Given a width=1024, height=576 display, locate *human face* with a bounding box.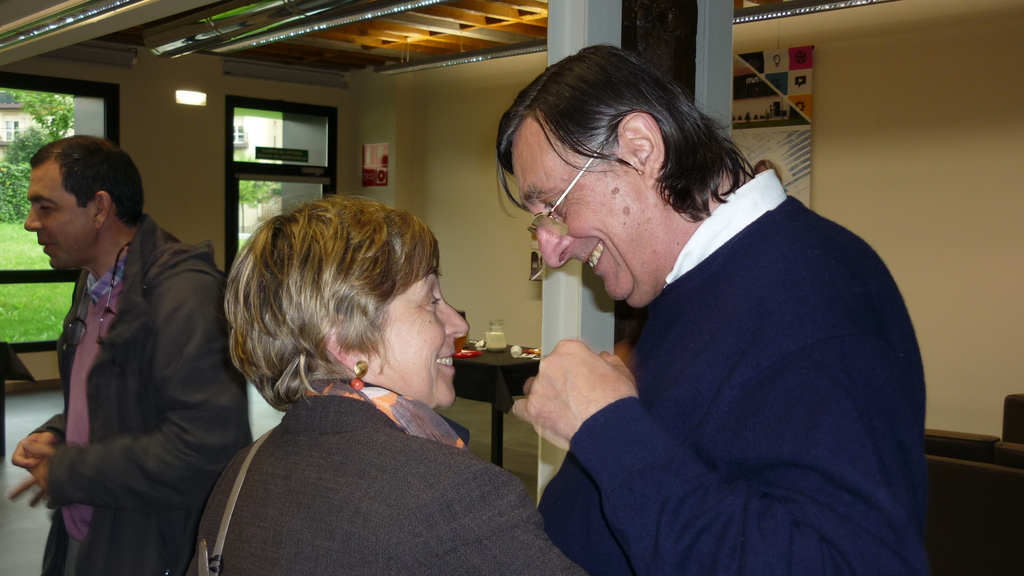
Located: 509/113/644/308.
